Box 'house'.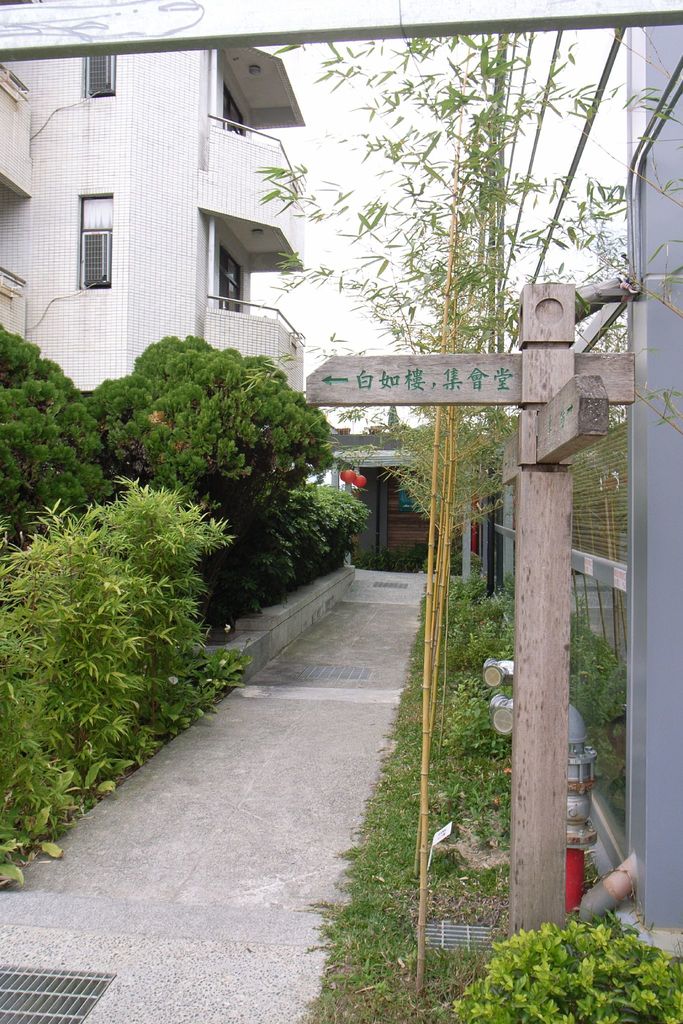
(left=320, top=429, right=463, bottom=567).
